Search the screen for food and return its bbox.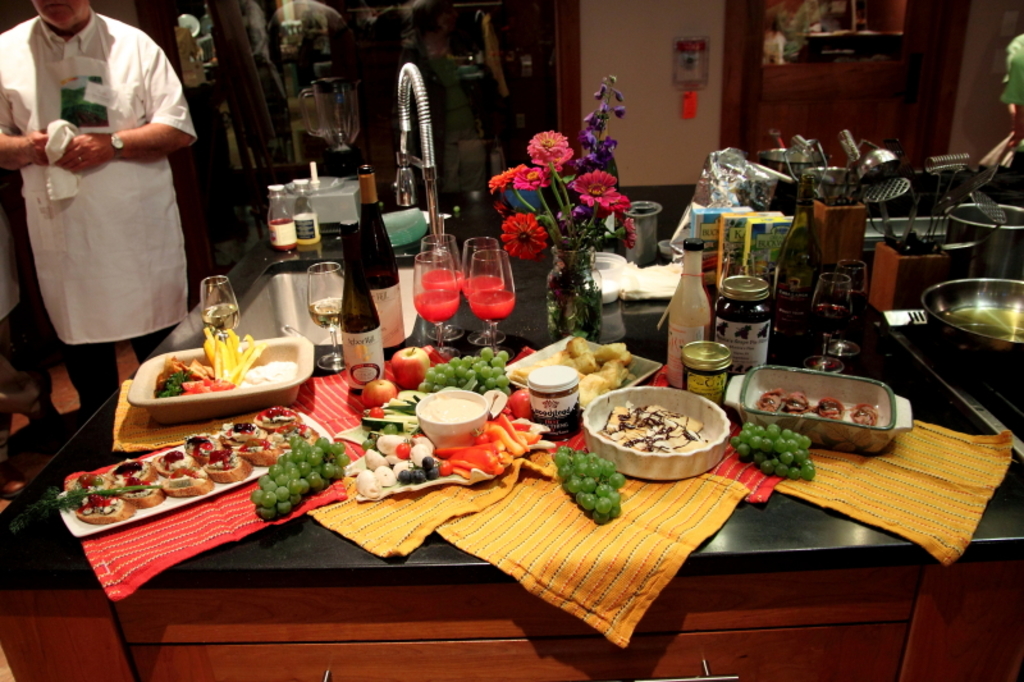
Found: x1=728, y1=418, x2=817, y2=480.
